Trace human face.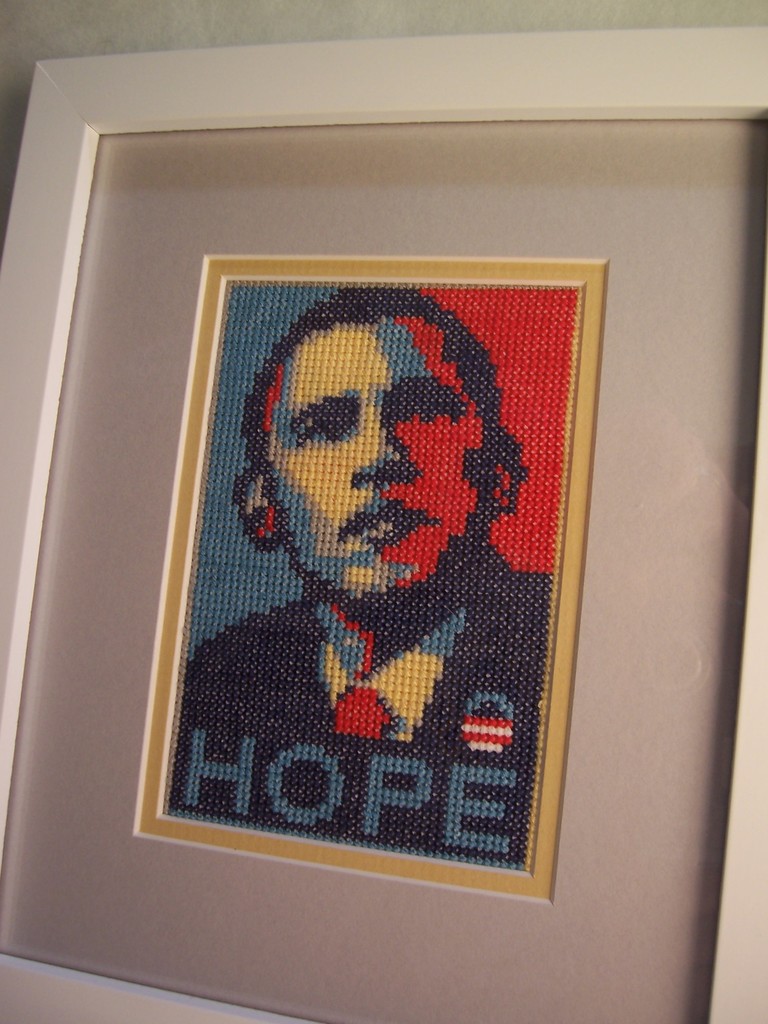
Traced to [left=257, top=305, right=498, bottom=618].
